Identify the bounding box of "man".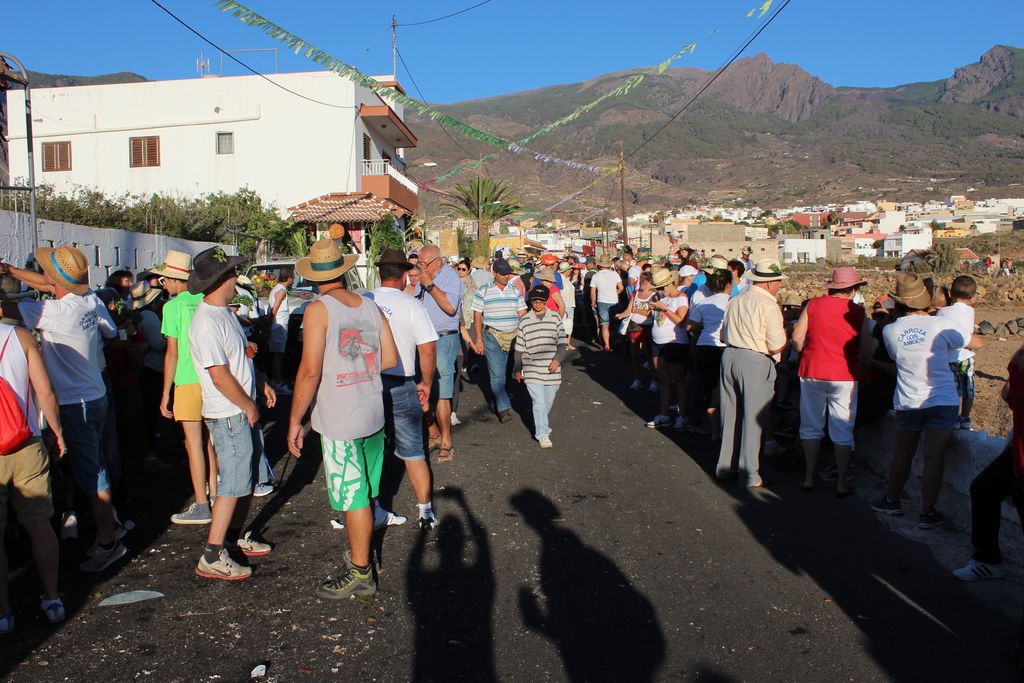
bbox(717, 265, 801, 499).
